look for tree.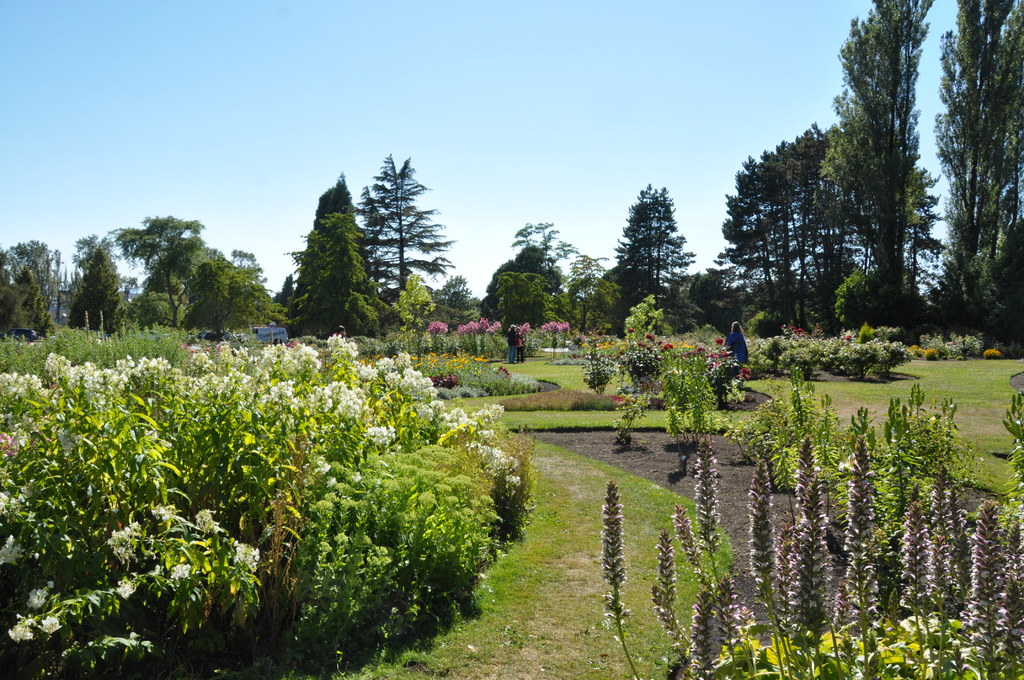
Found: left=483, top=270, right=556, bottom=323.
